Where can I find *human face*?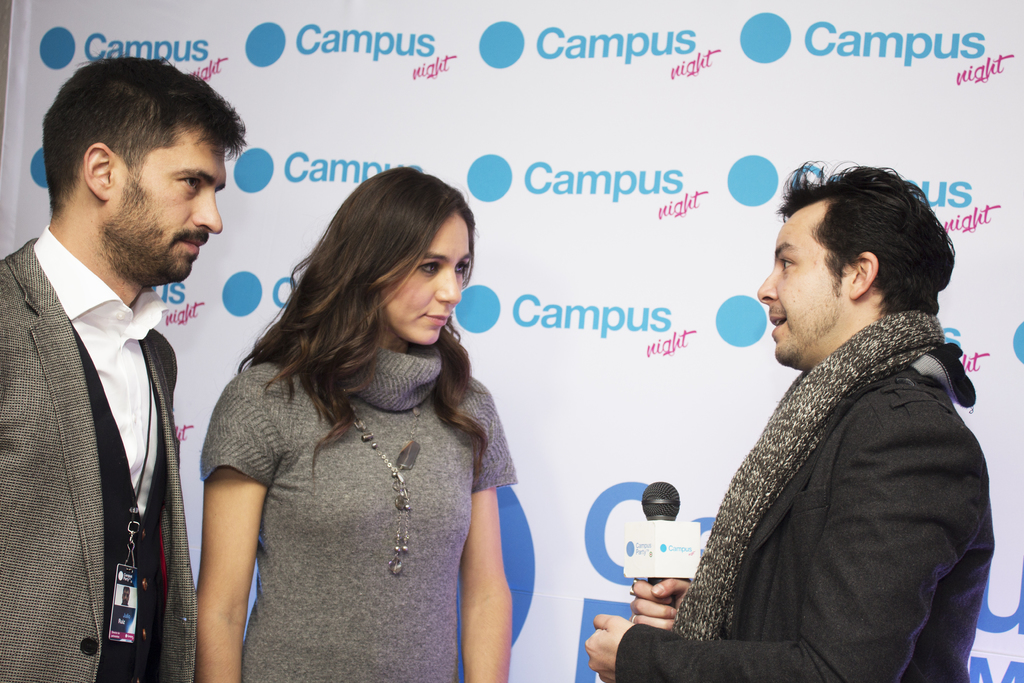
You can find it at {"left": 388, "top": 211, "right": 470, "bottom": 344}.
